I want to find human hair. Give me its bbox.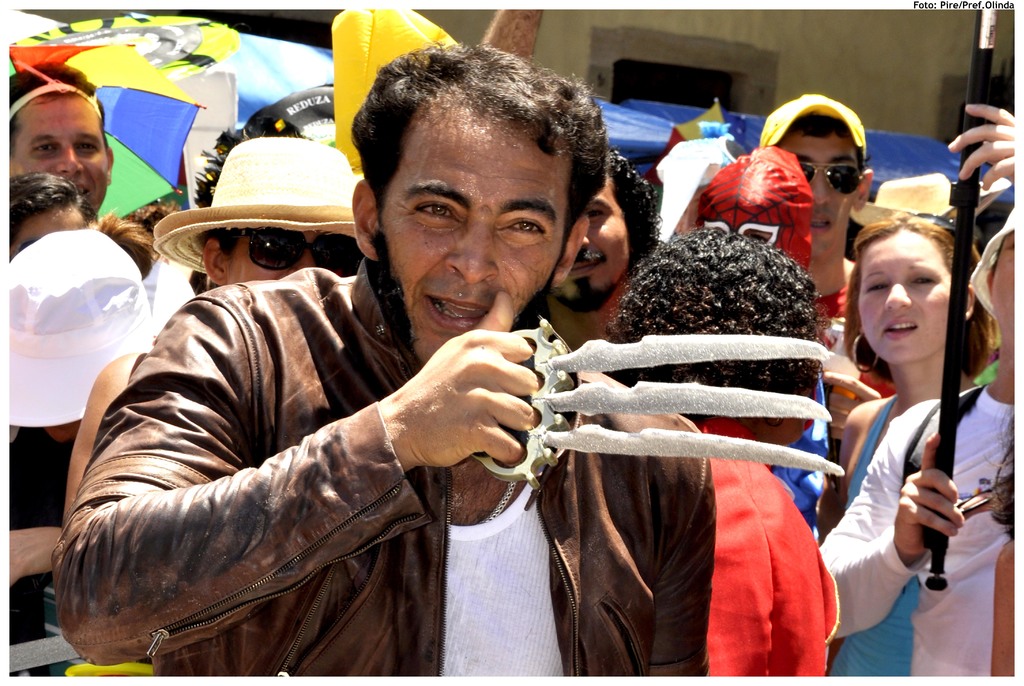
pyautogui.locateOnScreen(343, 41, 610, 241).
